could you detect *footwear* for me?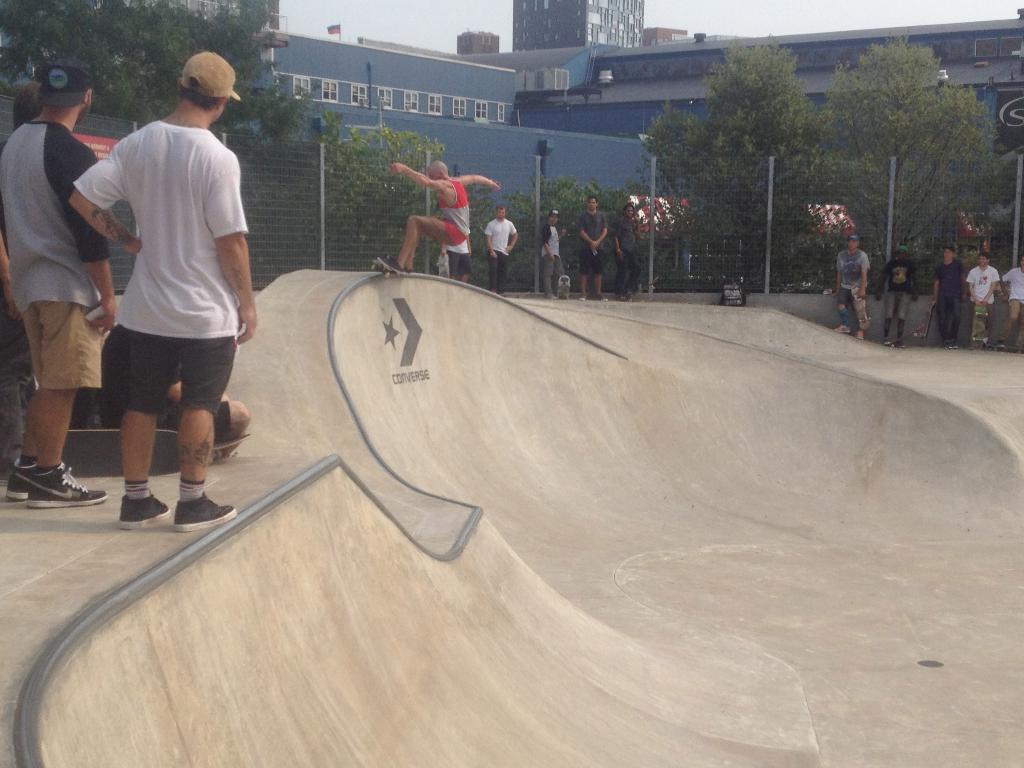
Detection result: pyautogui.locateOnScreen(577, 291, 589, 301).
